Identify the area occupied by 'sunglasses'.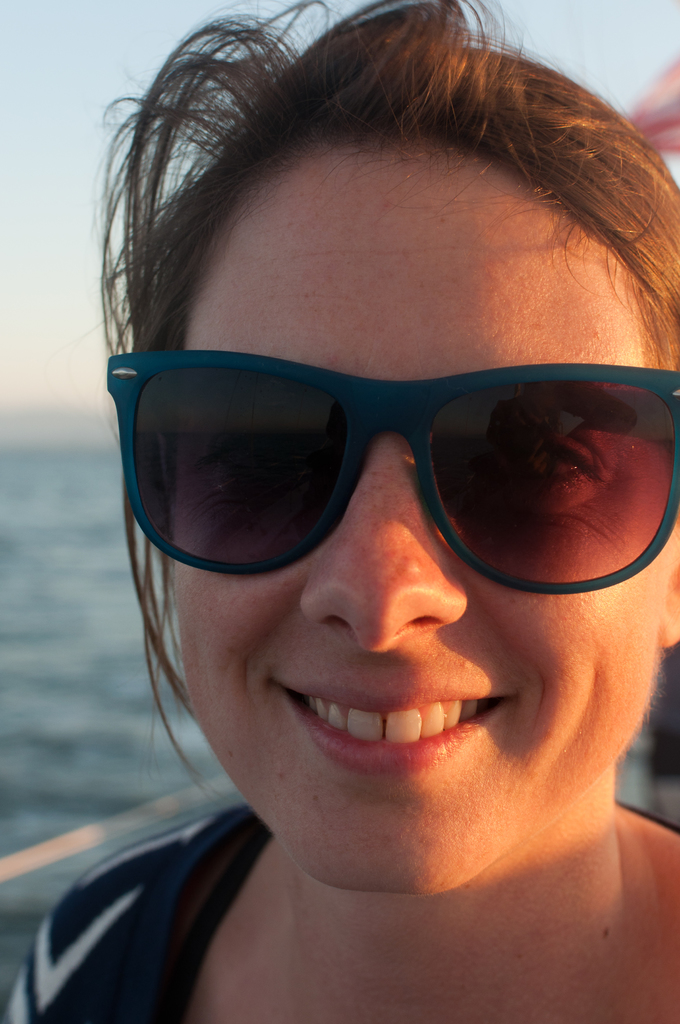
Area: select_region(108, 350, 679, 595).
